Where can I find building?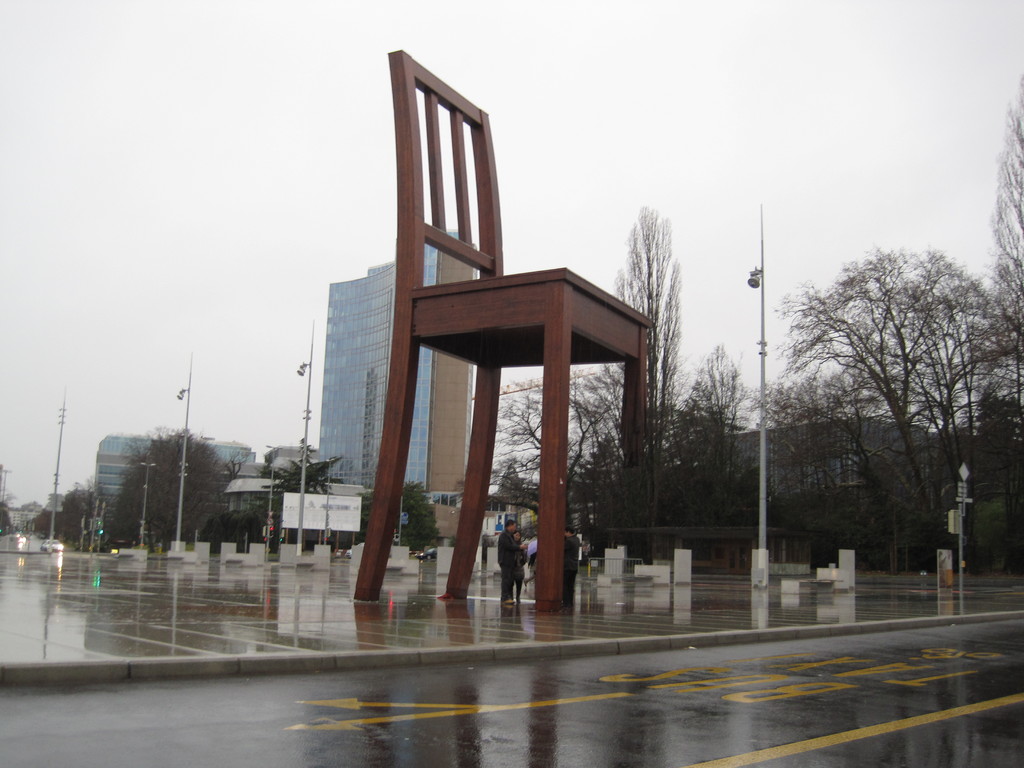
You can find it at [318,230,477,489].
